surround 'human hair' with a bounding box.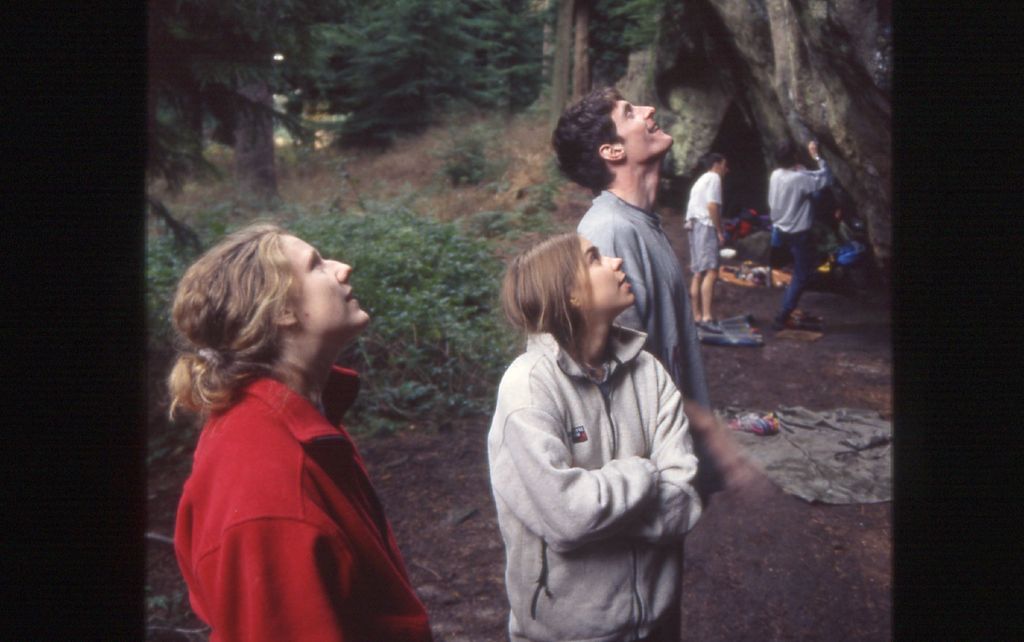
(552, 86, 627, 192).
